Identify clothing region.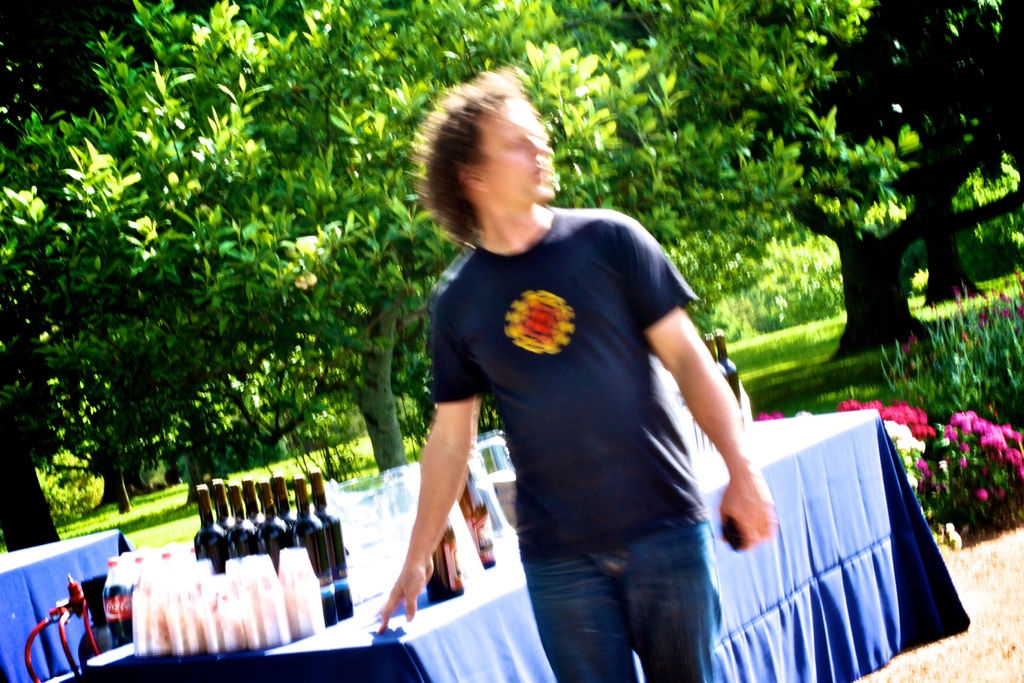
Region: (x1=429, y1=161, x2=760, y2=636).
